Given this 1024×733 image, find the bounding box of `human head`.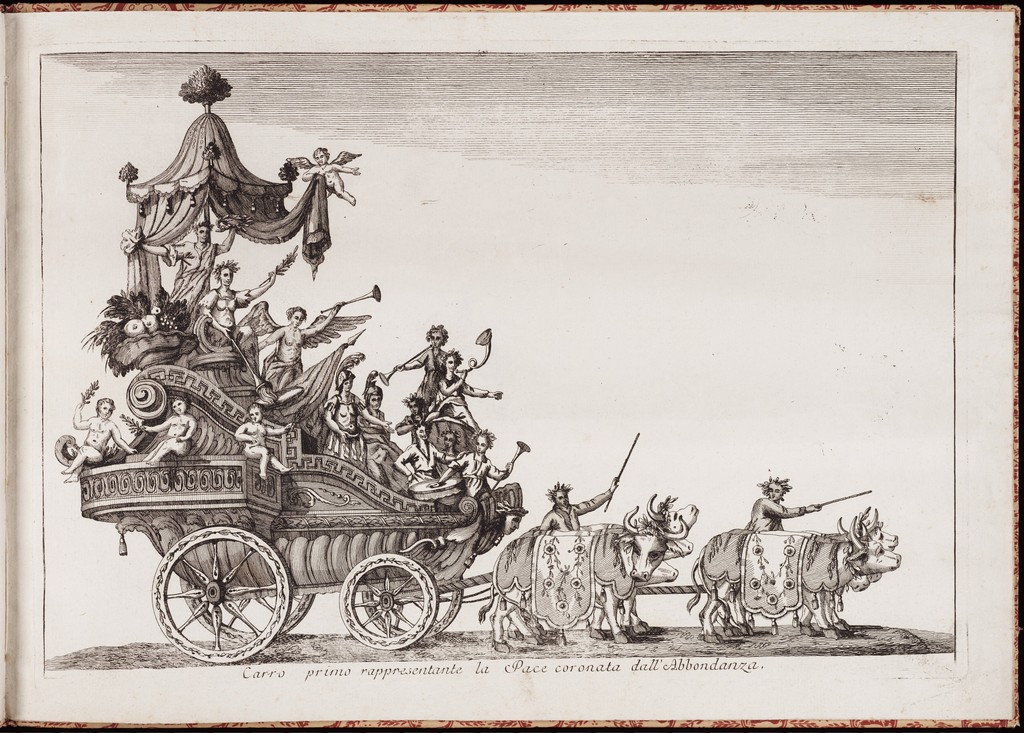
bbox=[97, 399, 111, 419].
